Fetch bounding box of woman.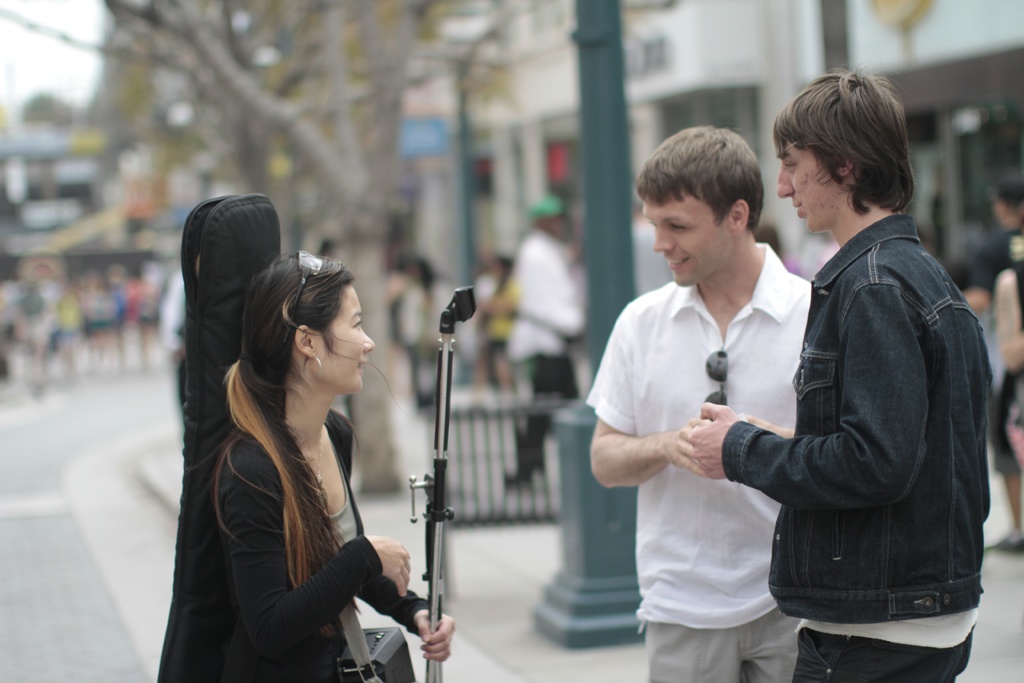
Bbox: detection(157, 210, 413, 677).
